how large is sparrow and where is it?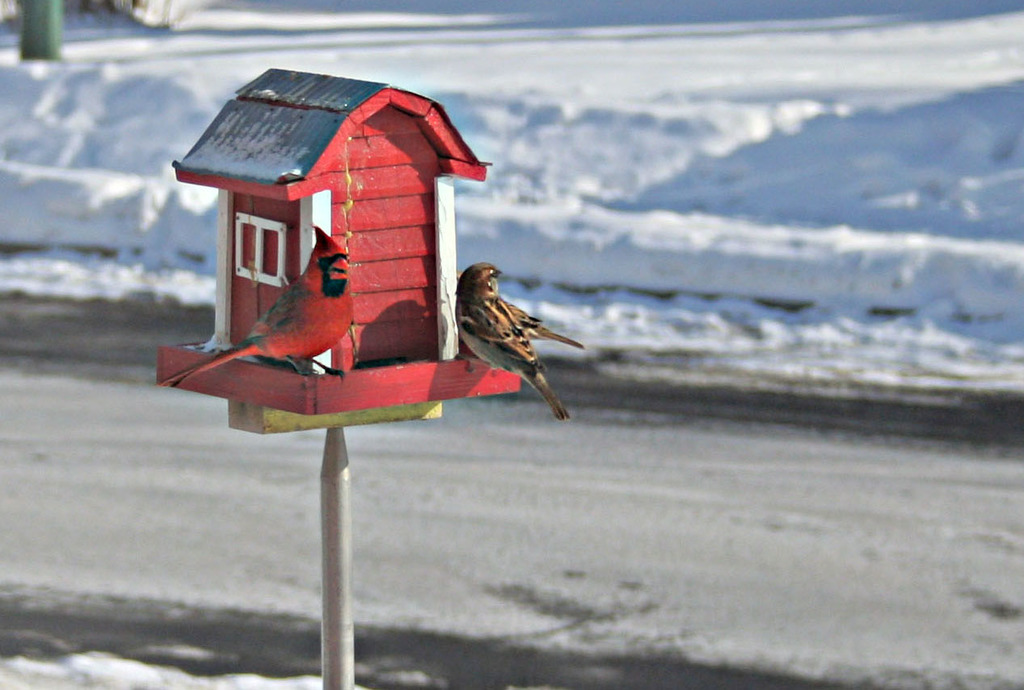
Bounding box: region(519, 301, 584, 347).
